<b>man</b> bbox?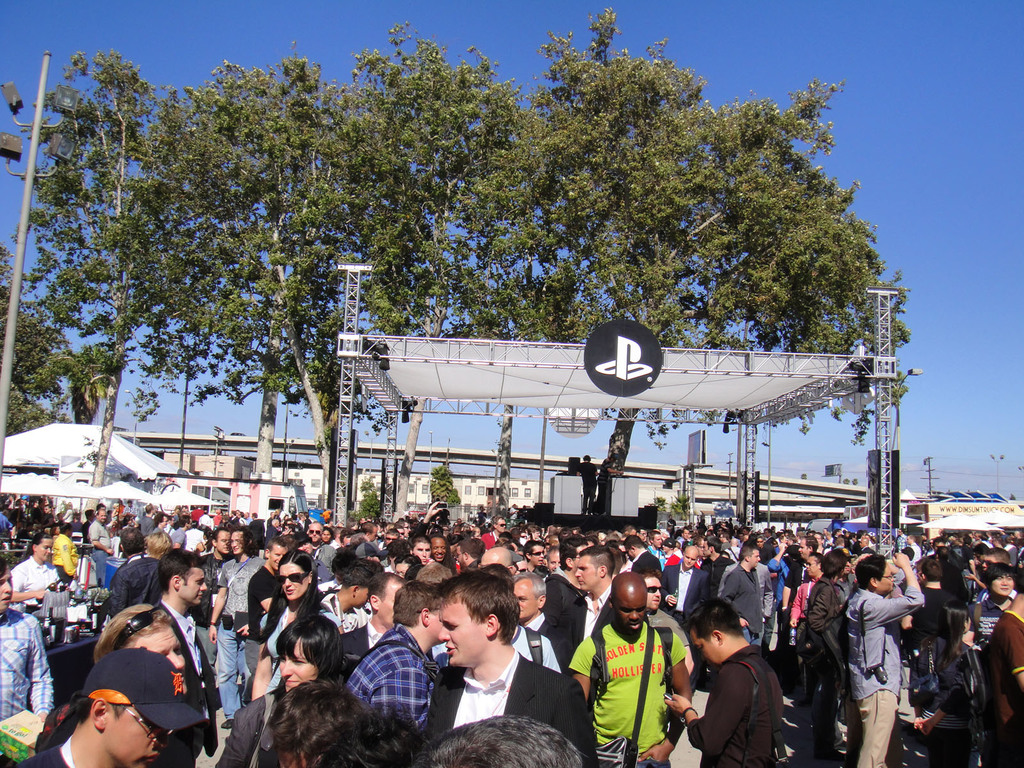
{"left": 545, "top": 532, "right": 587, "bottom": 669}
